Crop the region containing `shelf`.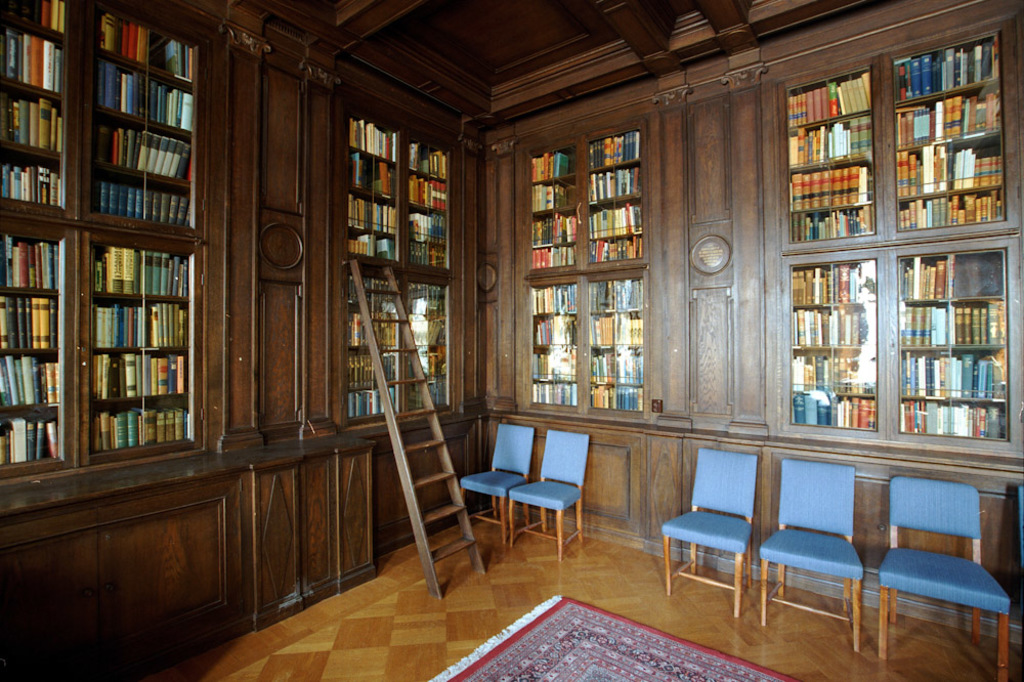
Crop region: {"x1": 339, "y1": 102, "x2": 409, "y2": 430}.
